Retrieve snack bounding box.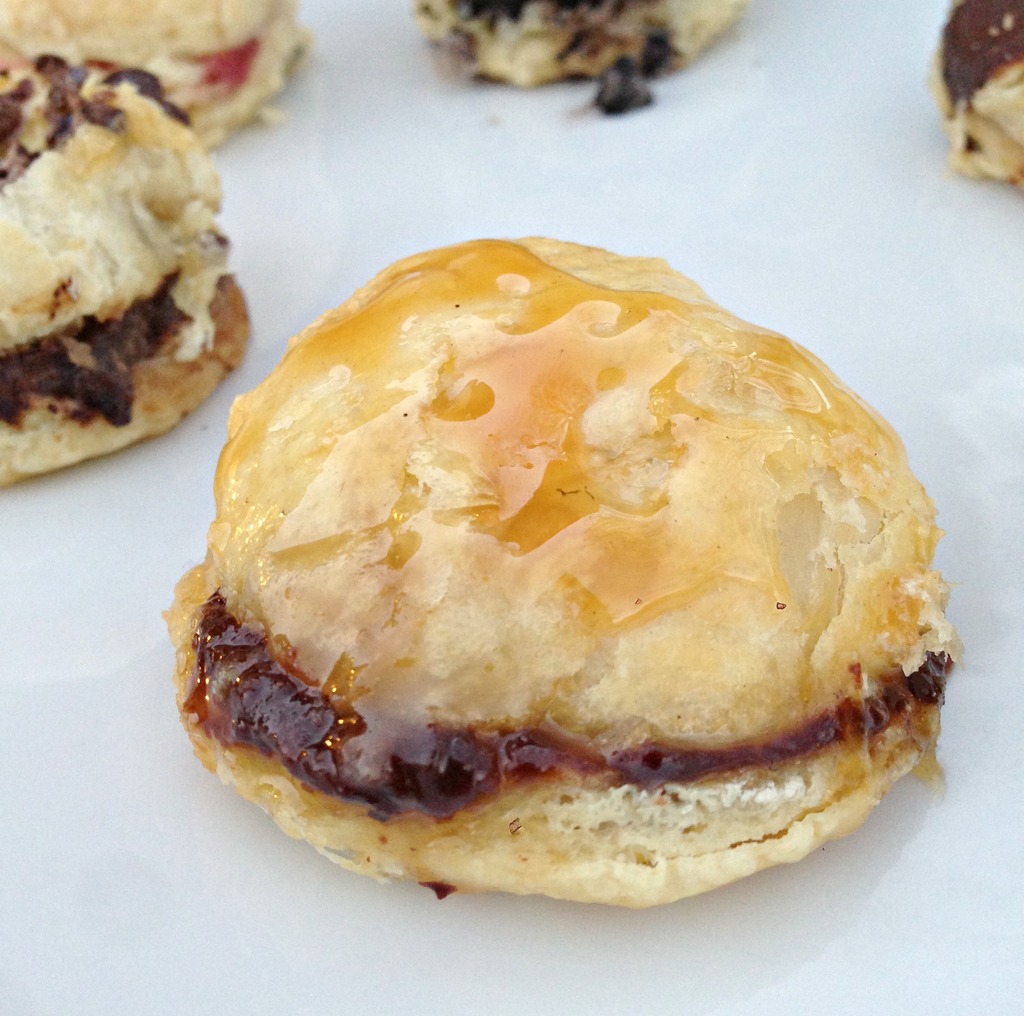
Bounding box: x1=929, y1=2, x2=1023, y2=193.
